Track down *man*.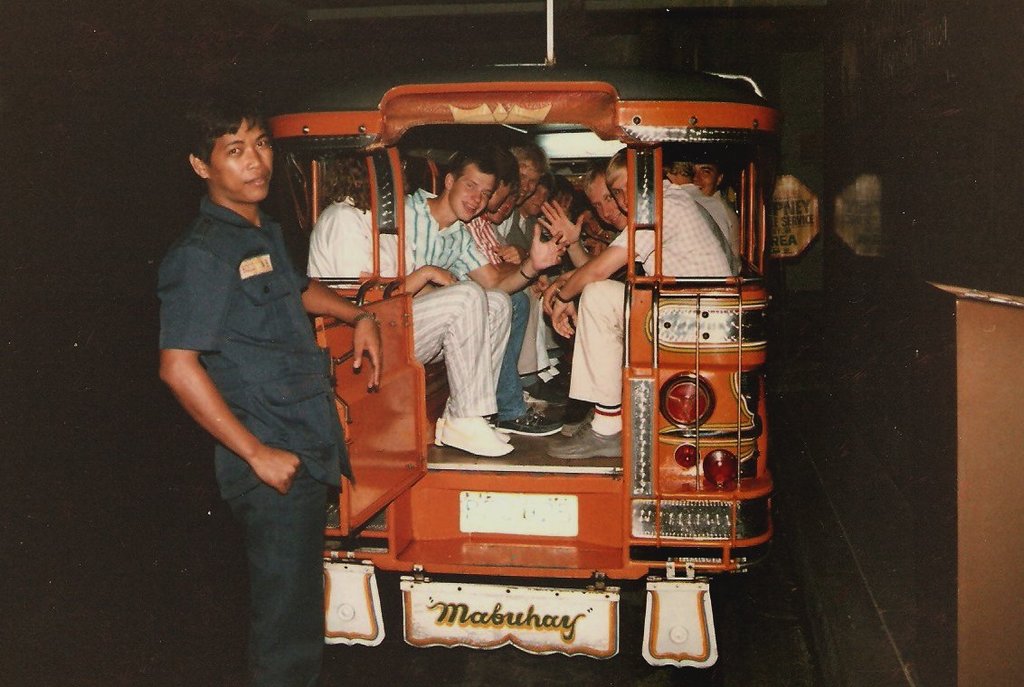
Tracked to [left=305, top=156, right=516, bottom=475].
